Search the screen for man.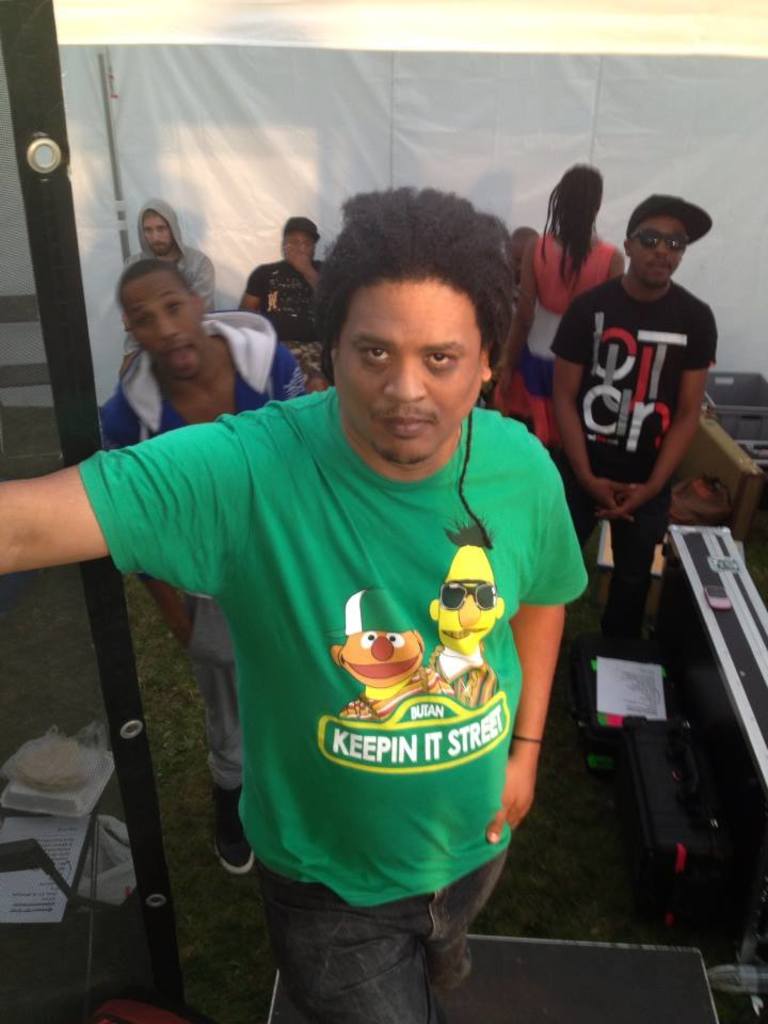
Found at crop(105, 188, 589, 998).
